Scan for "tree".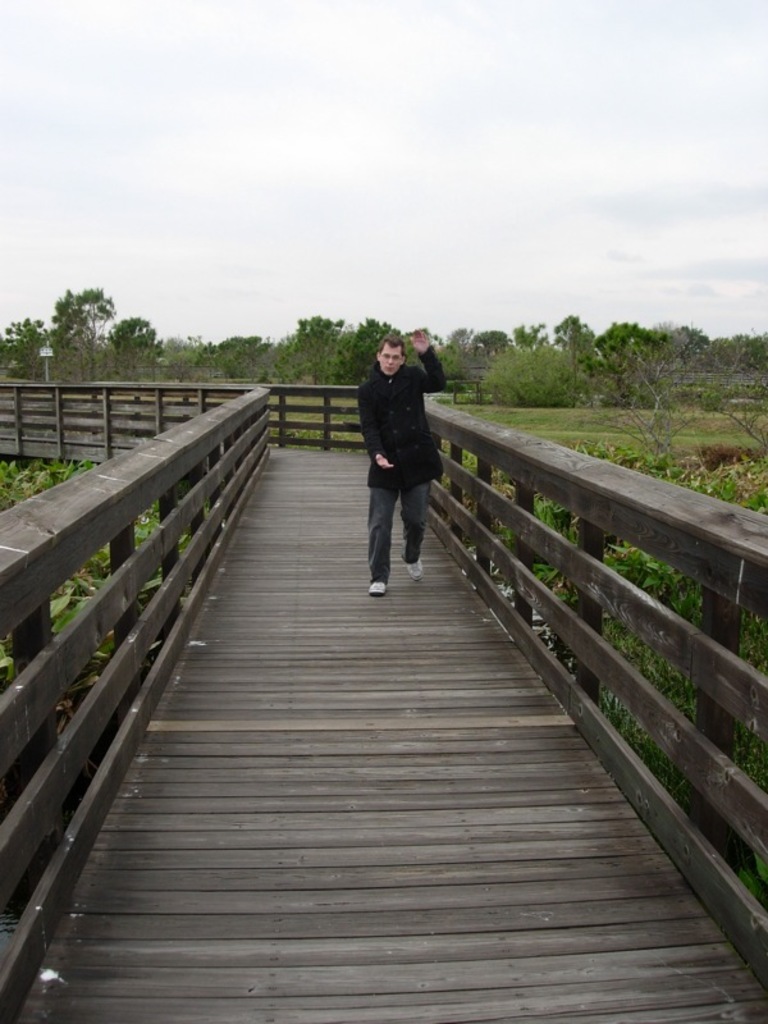
Scan result: {"left": 564, "top": 349, "right": 705, "bottom": 463}.
